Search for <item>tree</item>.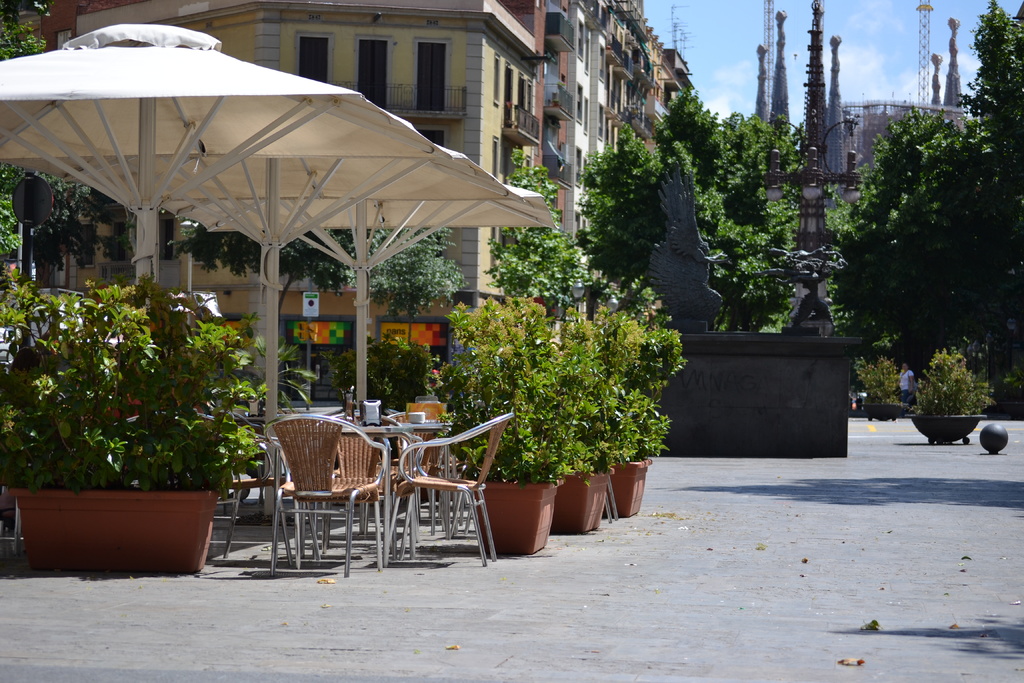
Found at (left=563, top=122, right=663, bottom=299).
